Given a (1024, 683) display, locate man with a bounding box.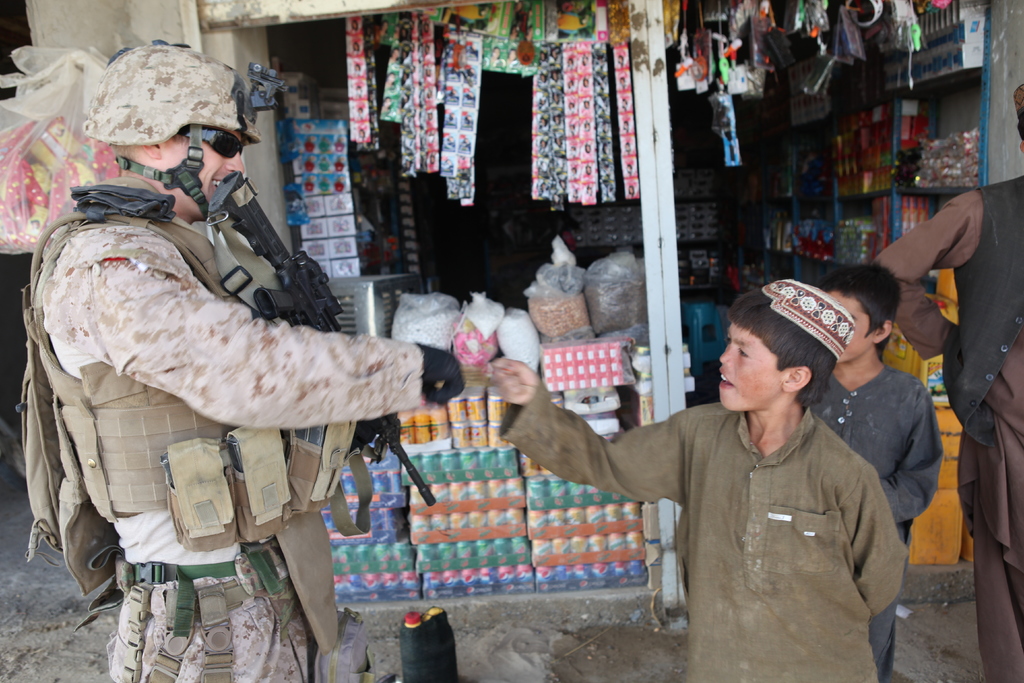
Located: {"left": 865, "top": 83, "right": 1023, "bottom": 682}.
